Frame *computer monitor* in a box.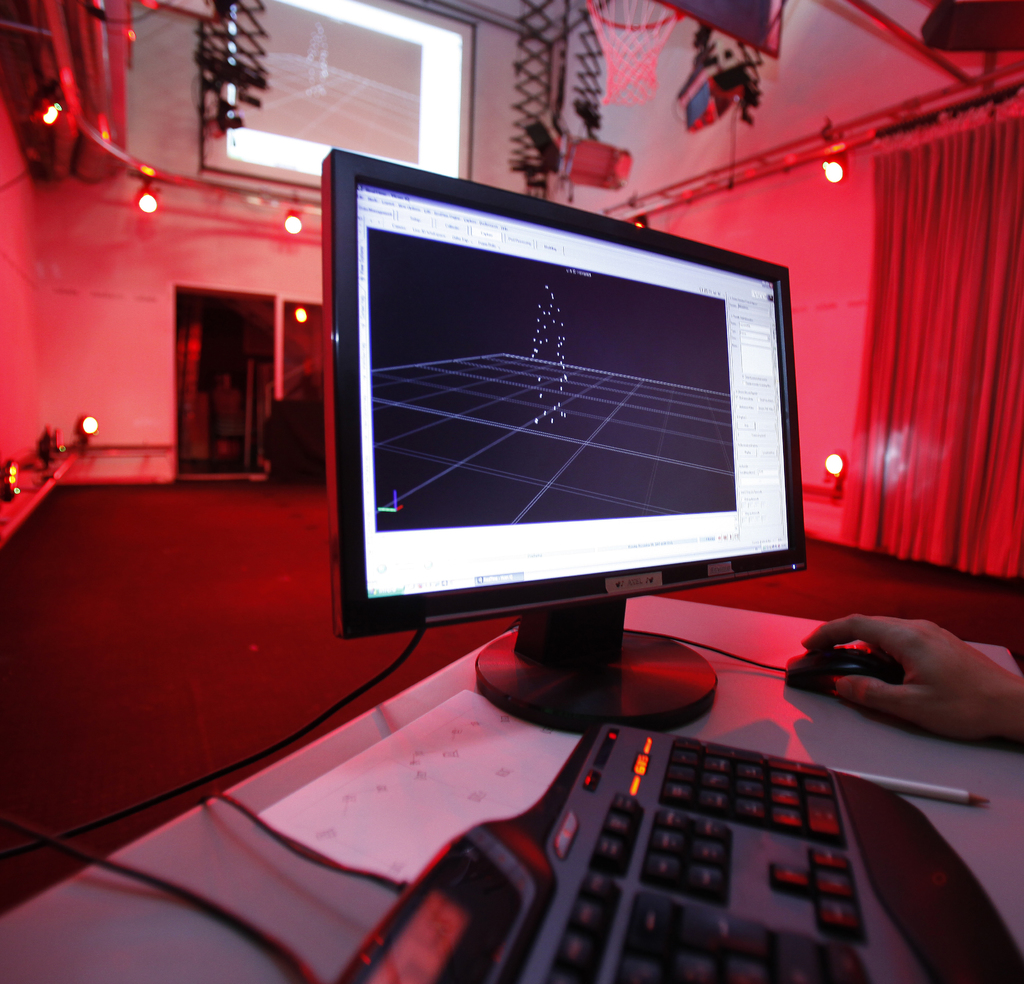
select_region(298, 140, 826, 766).
